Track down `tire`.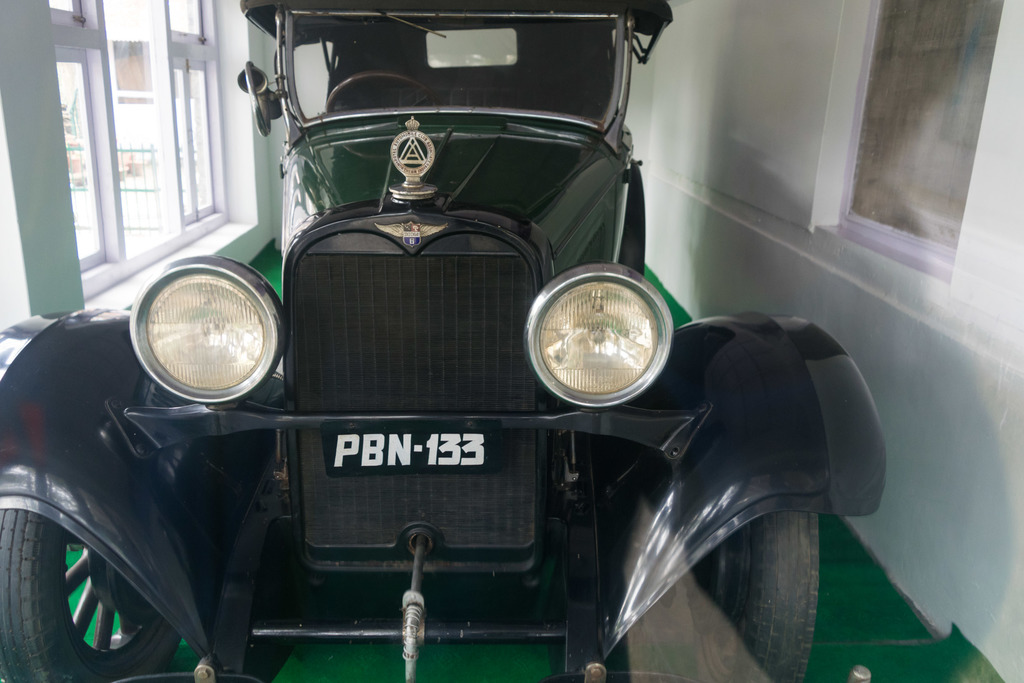
Tracked to [24, 484, 178, 682].
